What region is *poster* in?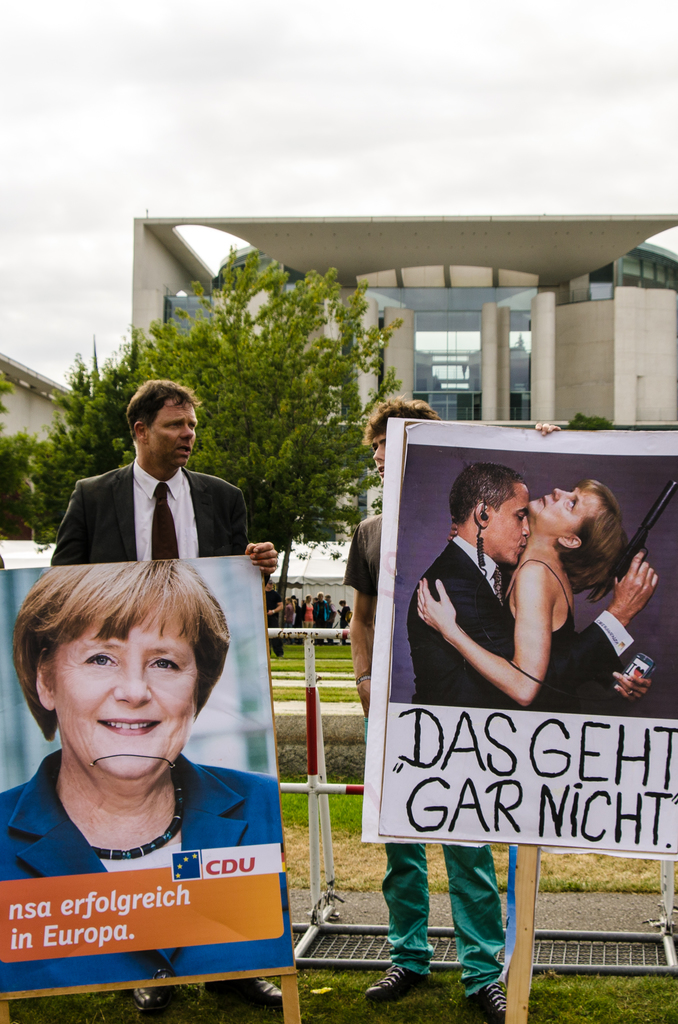
0 0 677 1023.
